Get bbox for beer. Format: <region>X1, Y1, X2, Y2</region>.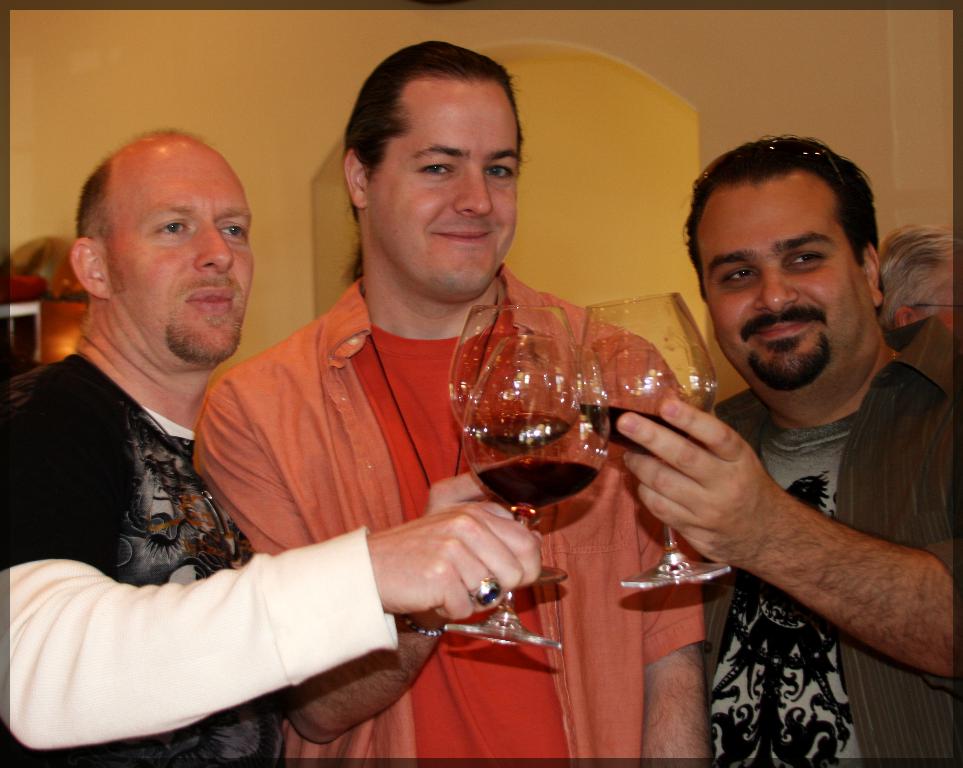
<region>438, 347, 615, 661</region>.
